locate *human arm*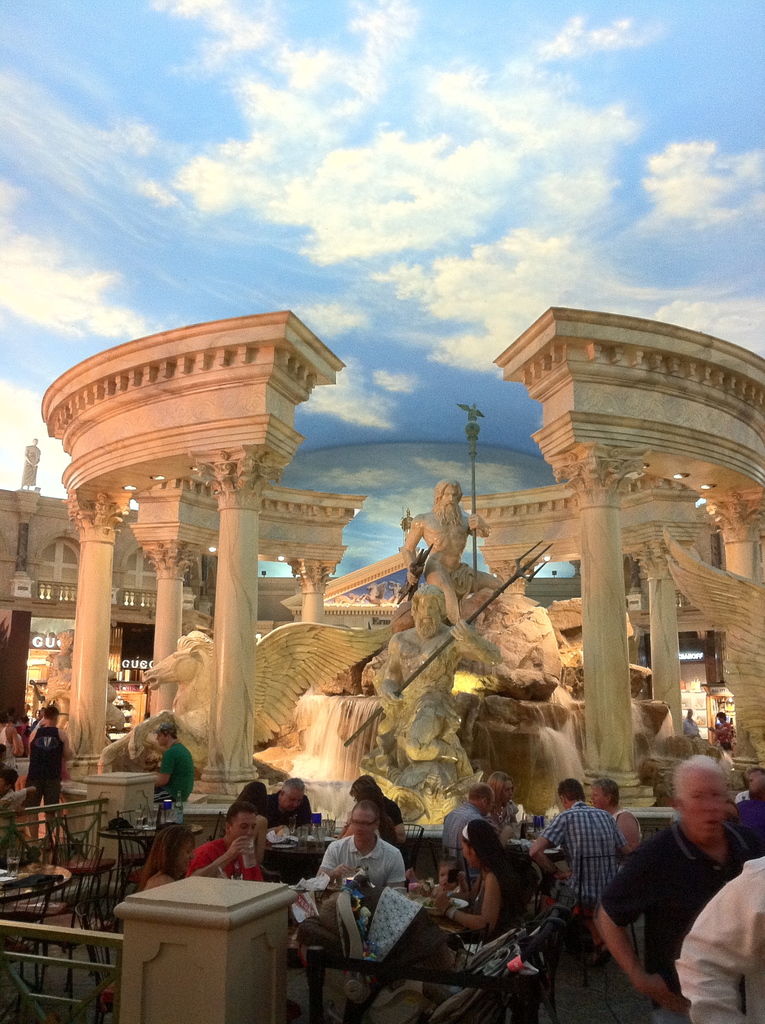
bbox=[433, 872, 501, 932]
